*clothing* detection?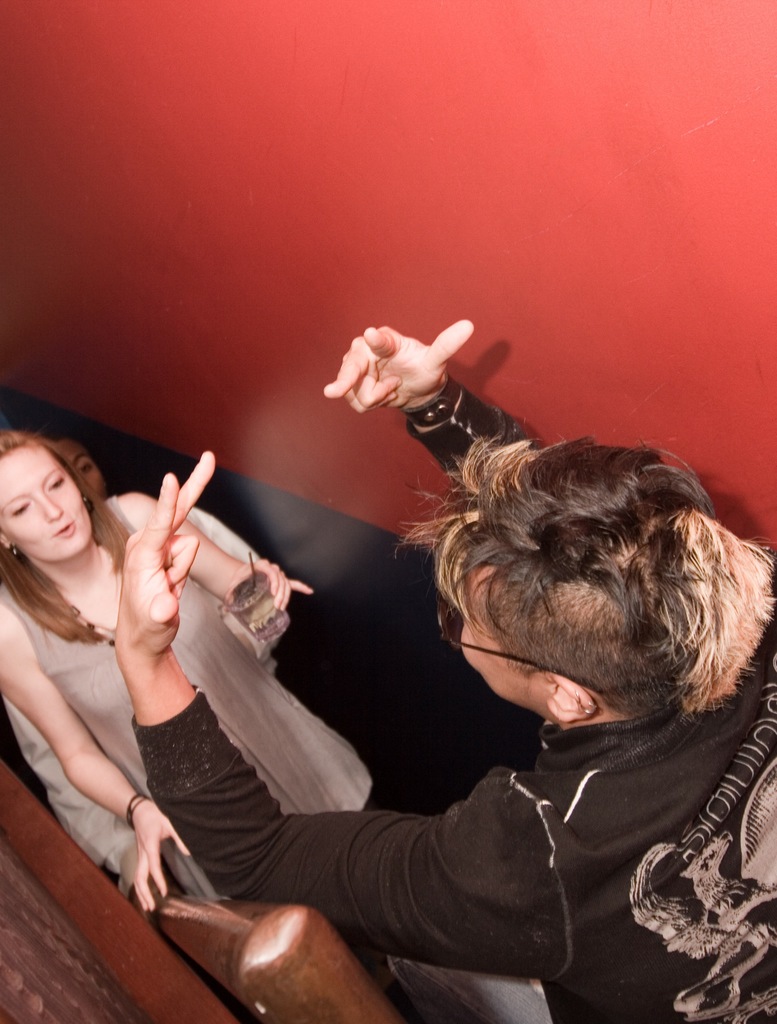
{"x1": 0, "y1": 487, "x2": 555, "y2": 1023}
